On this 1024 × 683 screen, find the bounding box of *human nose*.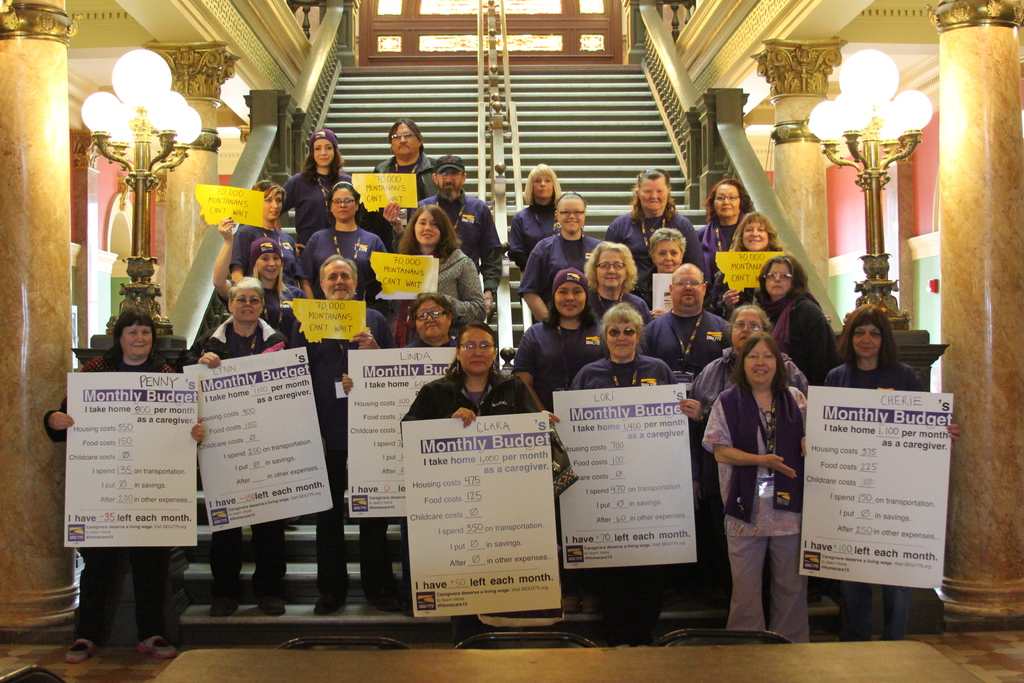
Bounding box: 567, 292, 572, 302.
